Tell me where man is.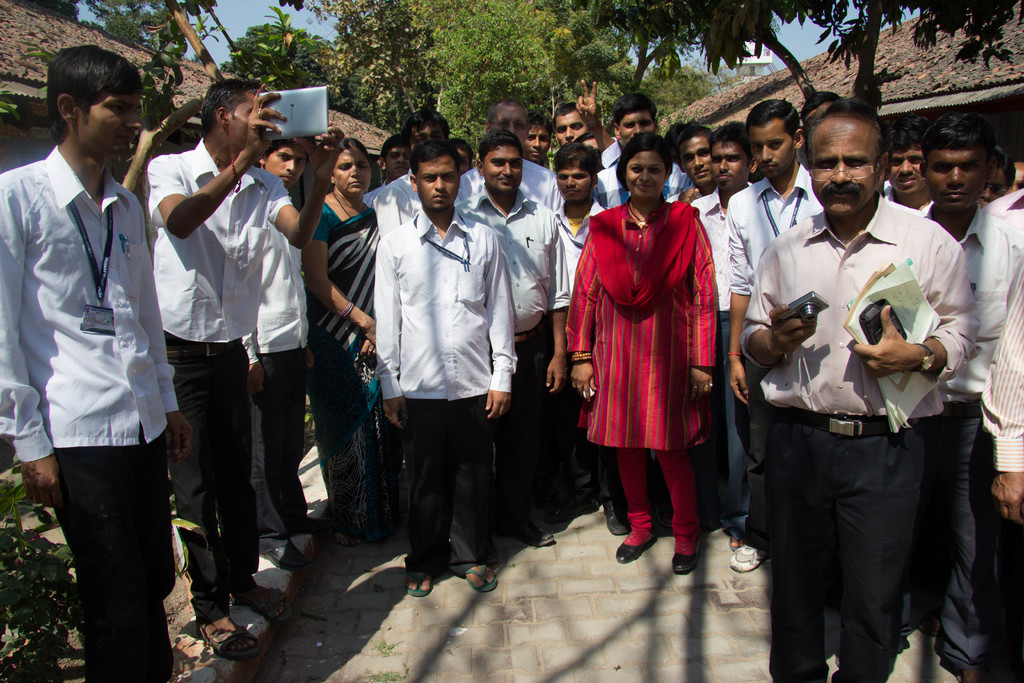
man is at bbox=(456, 135, 568, 551).
